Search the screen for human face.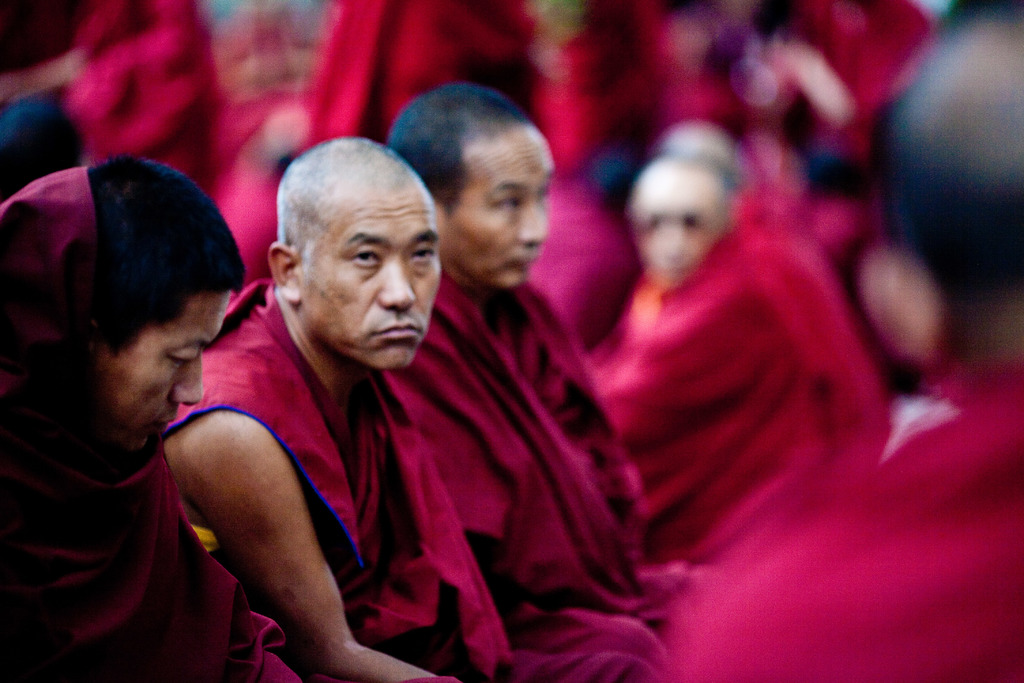
Found at (x1=438, y1=124, x2=550, y2=284).
